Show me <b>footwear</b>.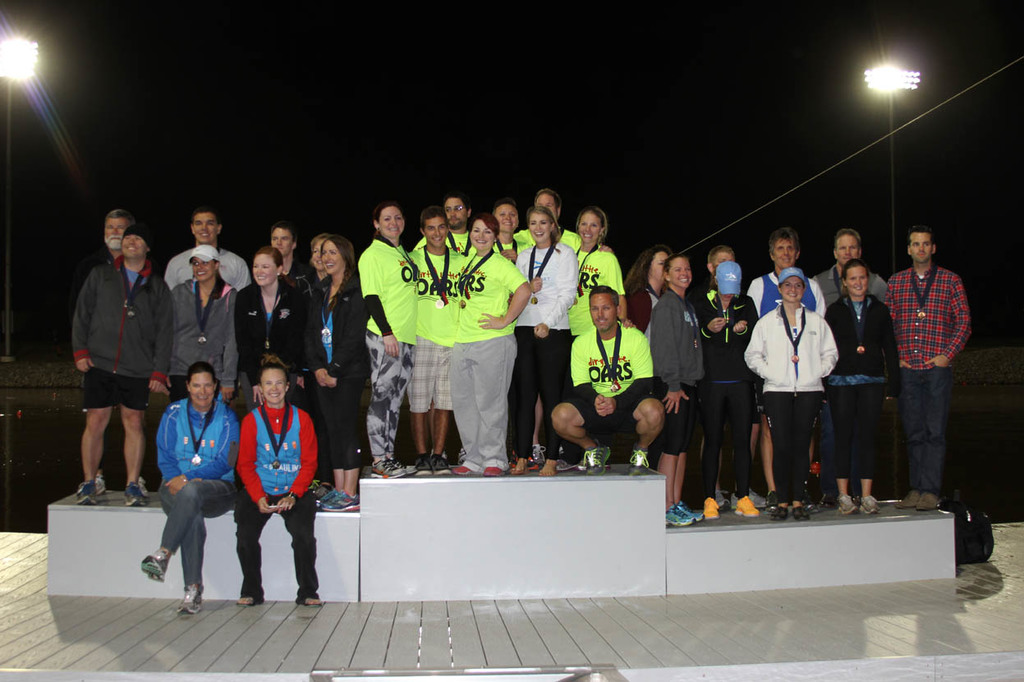
<b>footwear</b> is here: crop(915, 490, 936, 514).
